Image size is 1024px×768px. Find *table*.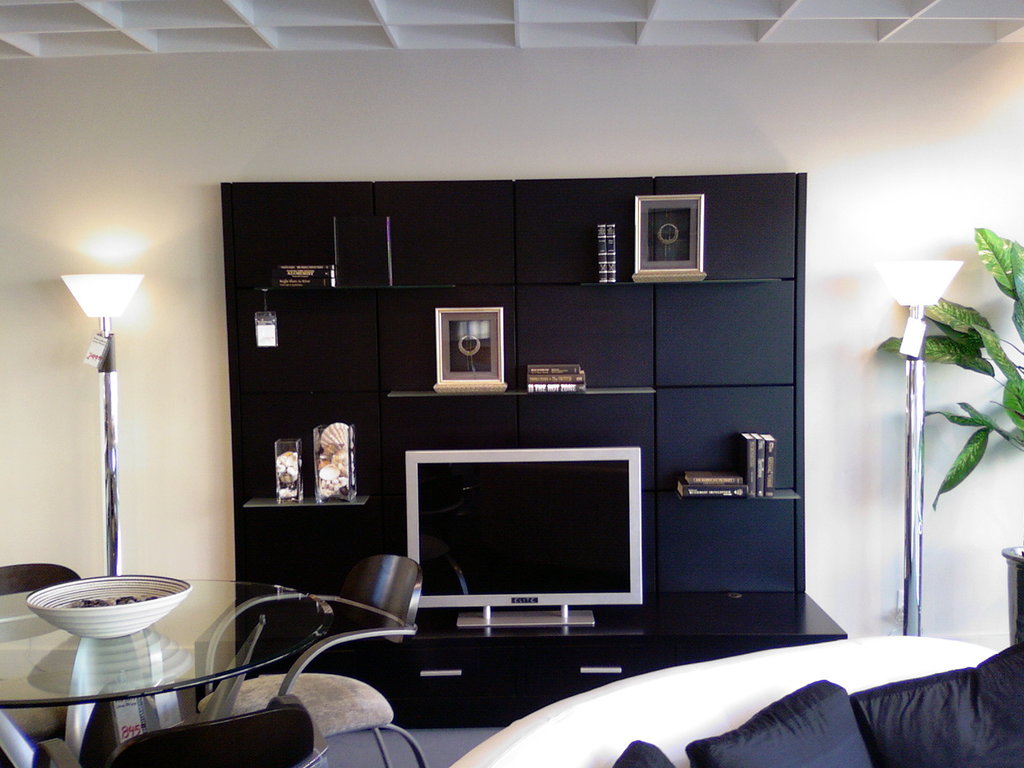
pyautogui.locateOnScreen(1, 568, 344, 742).
